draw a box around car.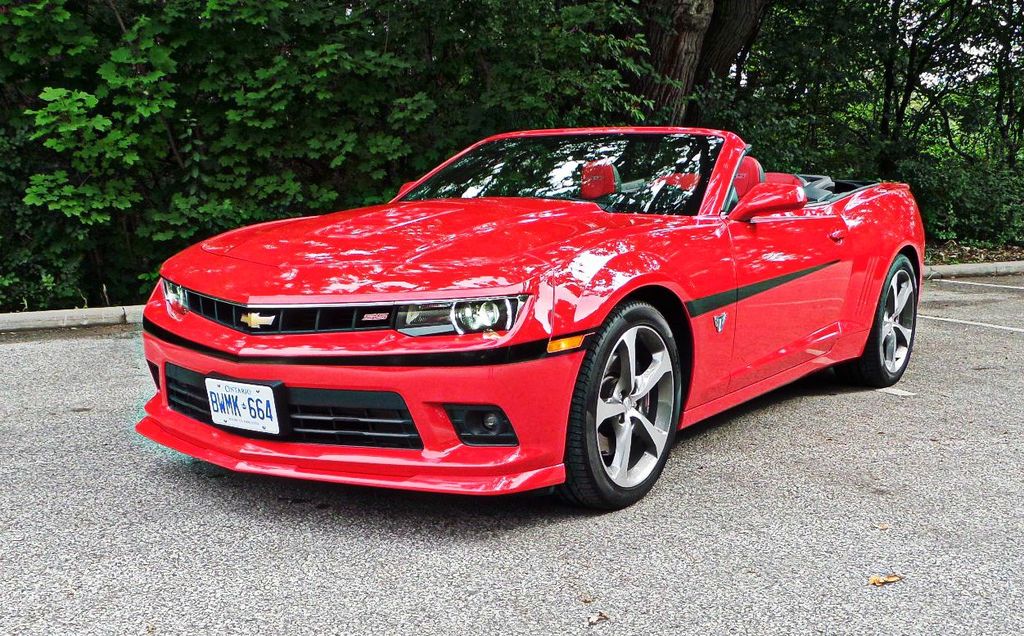
[136,121,929,517].
